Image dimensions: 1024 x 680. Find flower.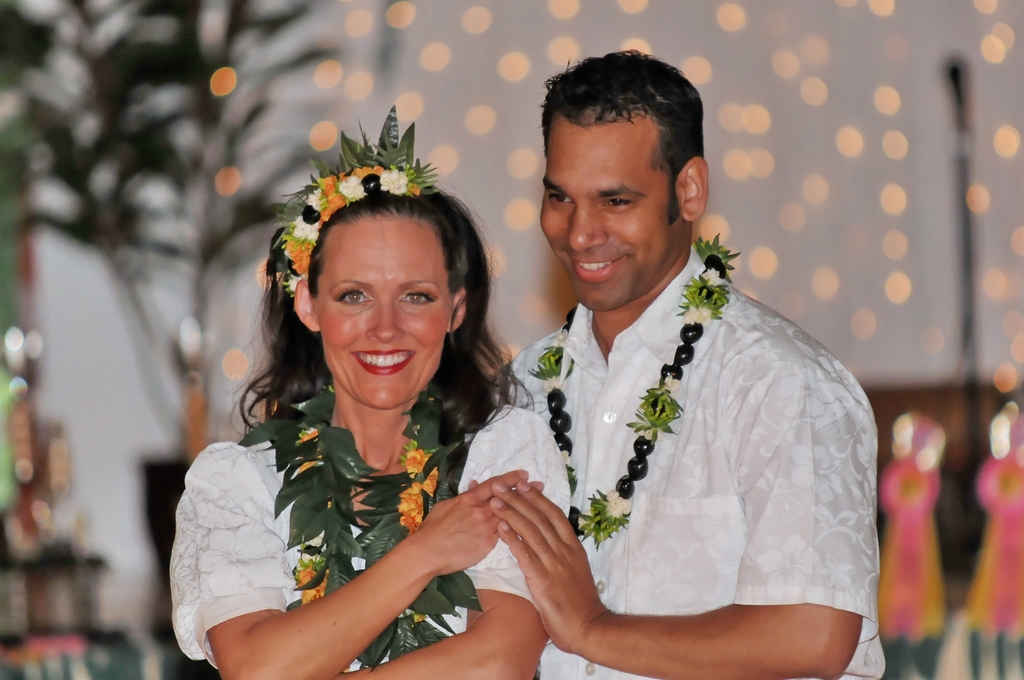
<box>564,451,578,473</box>.
